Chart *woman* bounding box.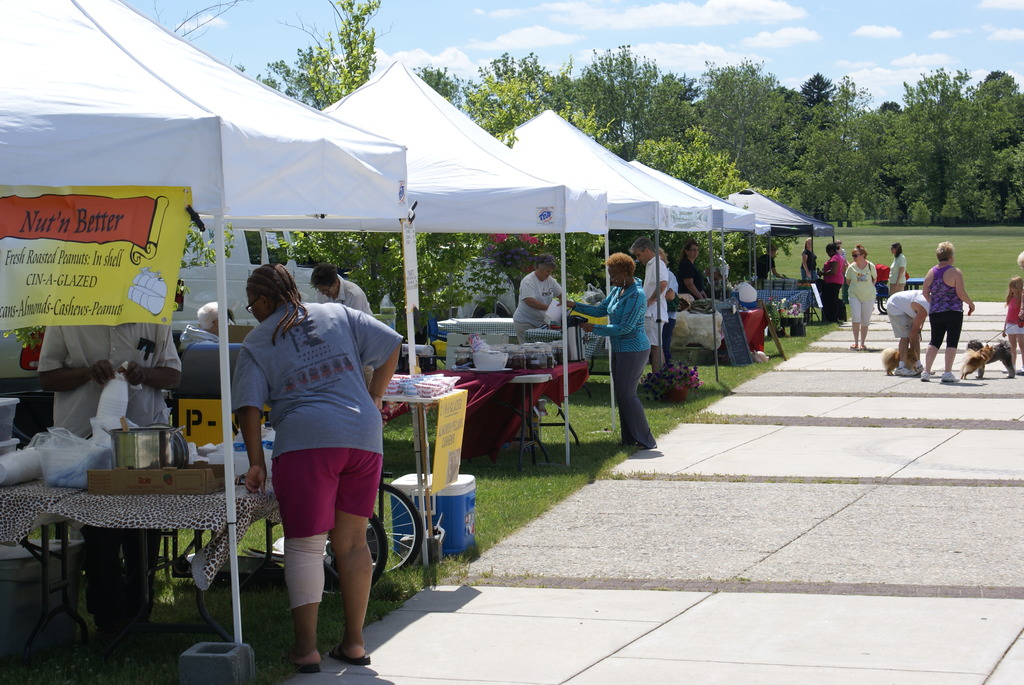
Charted: <bbox>933, 241, 972, 380</bbox>.
